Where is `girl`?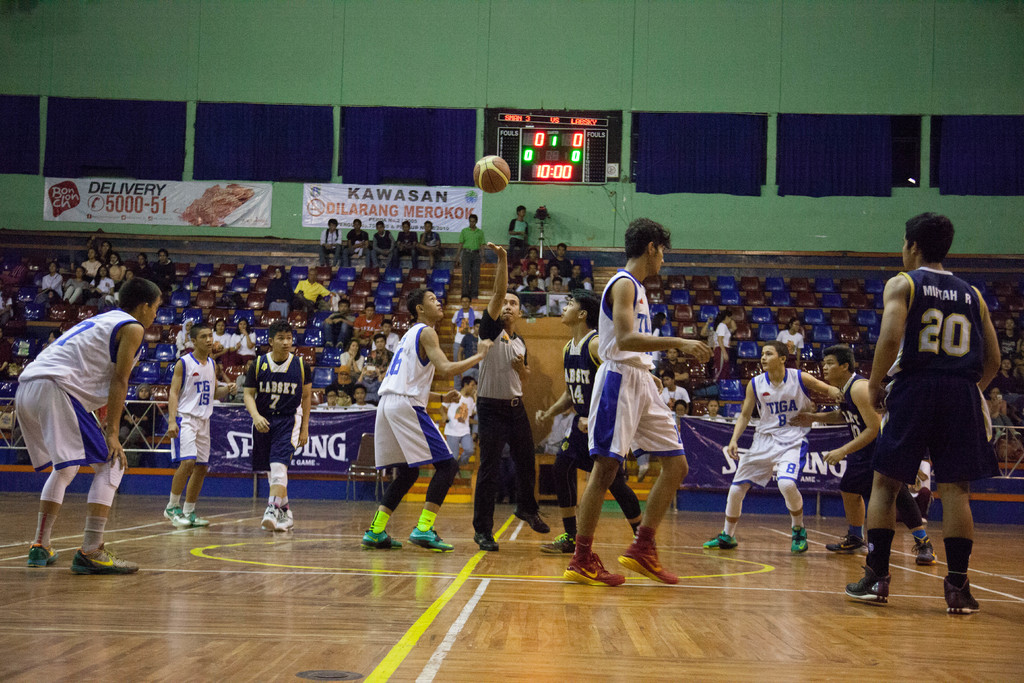
box(230, 319, 260, 368).
